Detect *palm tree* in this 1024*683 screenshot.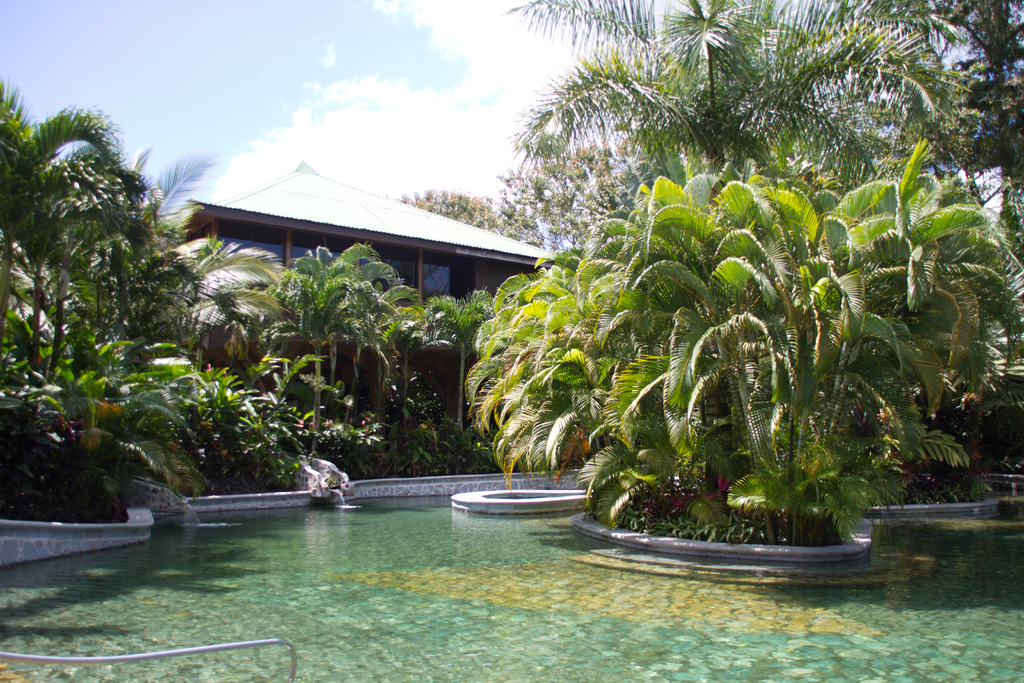
Detection: detection(267, 242, 343, 395).
